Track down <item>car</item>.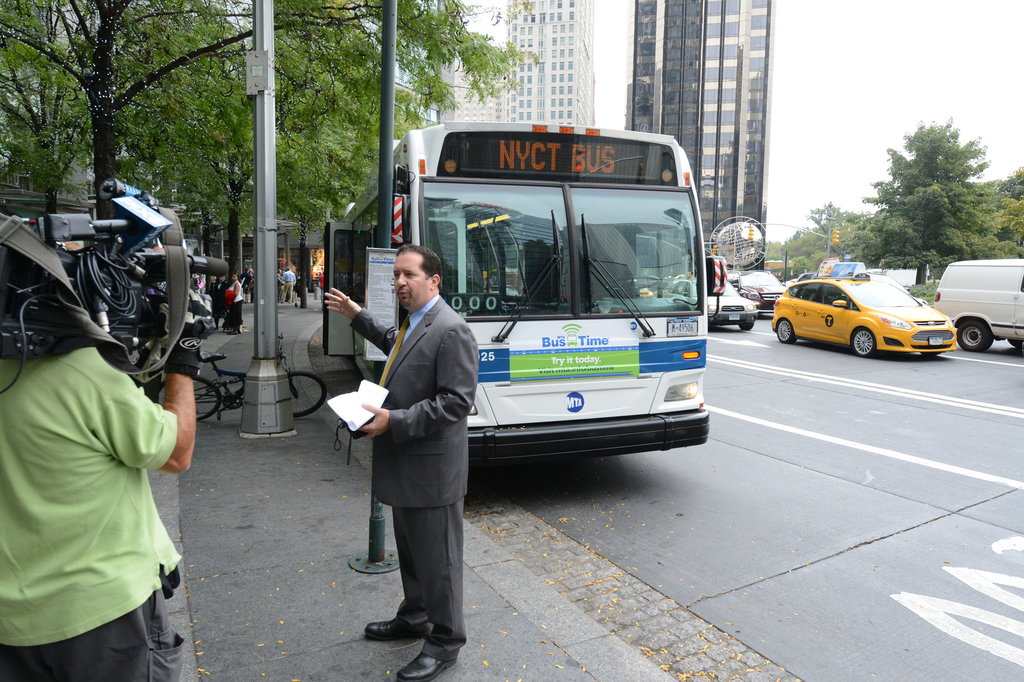
Tracked to Rect(705, 279, 758, 338).
